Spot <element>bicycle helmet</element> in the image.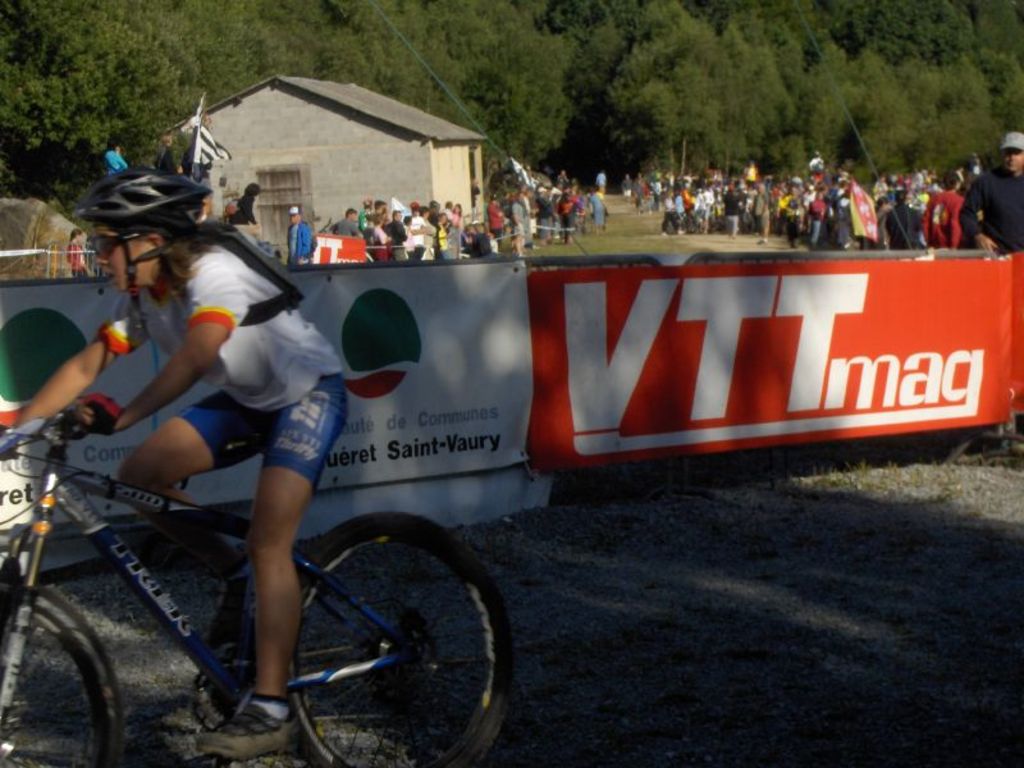
<element>bicycle helmet</element> found at l=76, t=170, r=214, b=303.
